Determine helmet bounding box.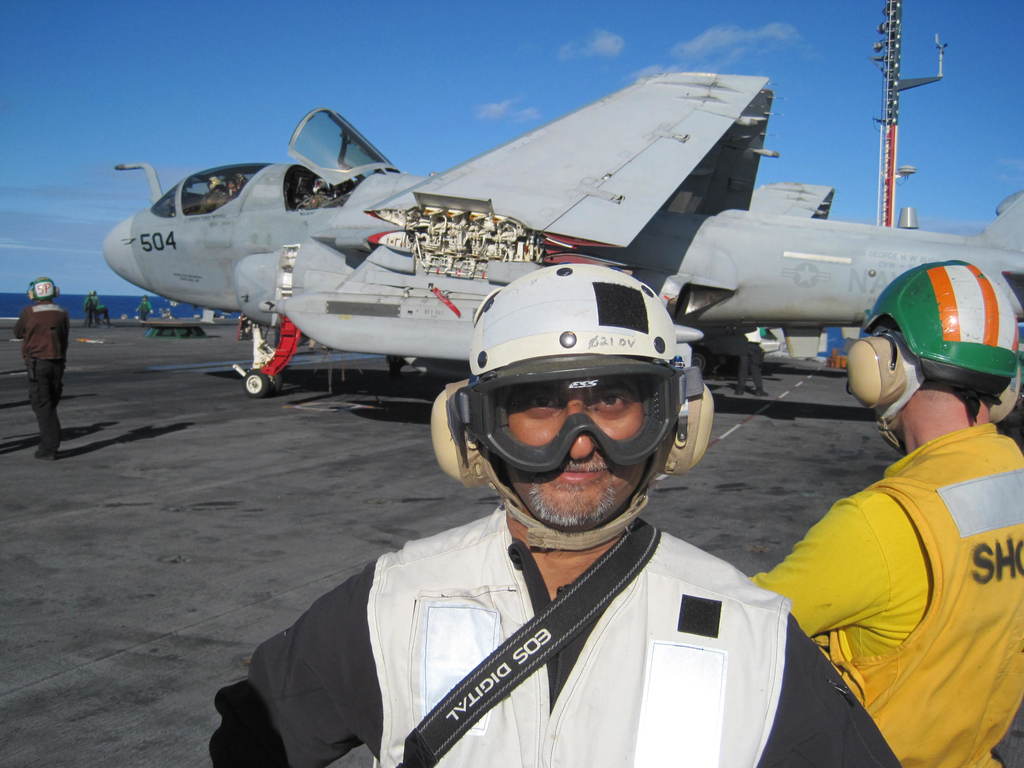
Determined: 847,261,1023,426.
